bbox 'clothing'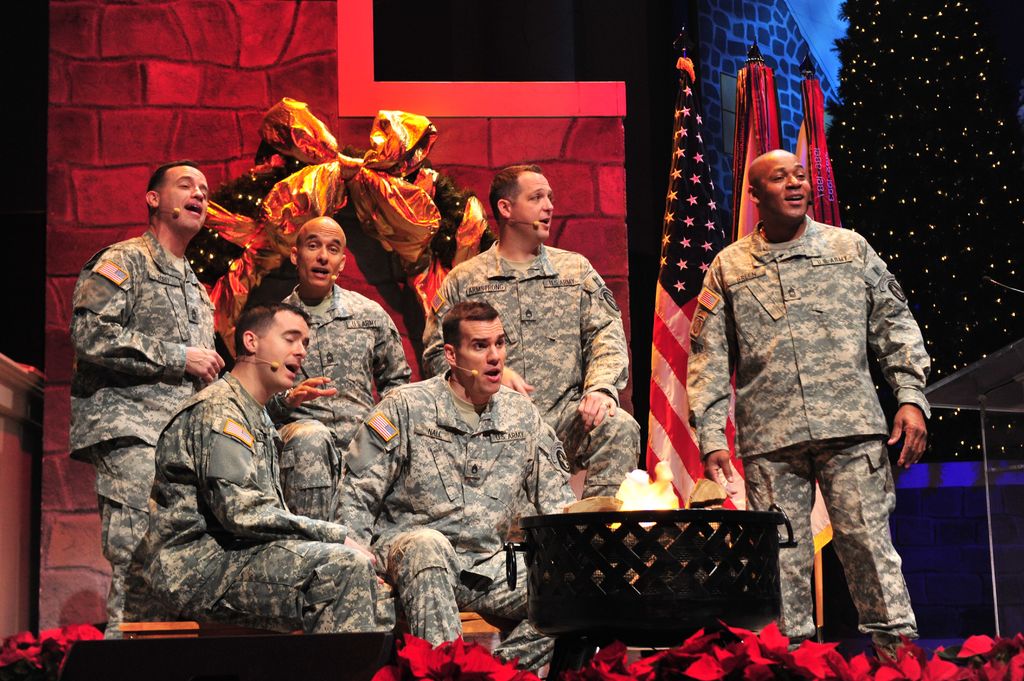
(x1=328, y1=366, x2=576, y2=673)
